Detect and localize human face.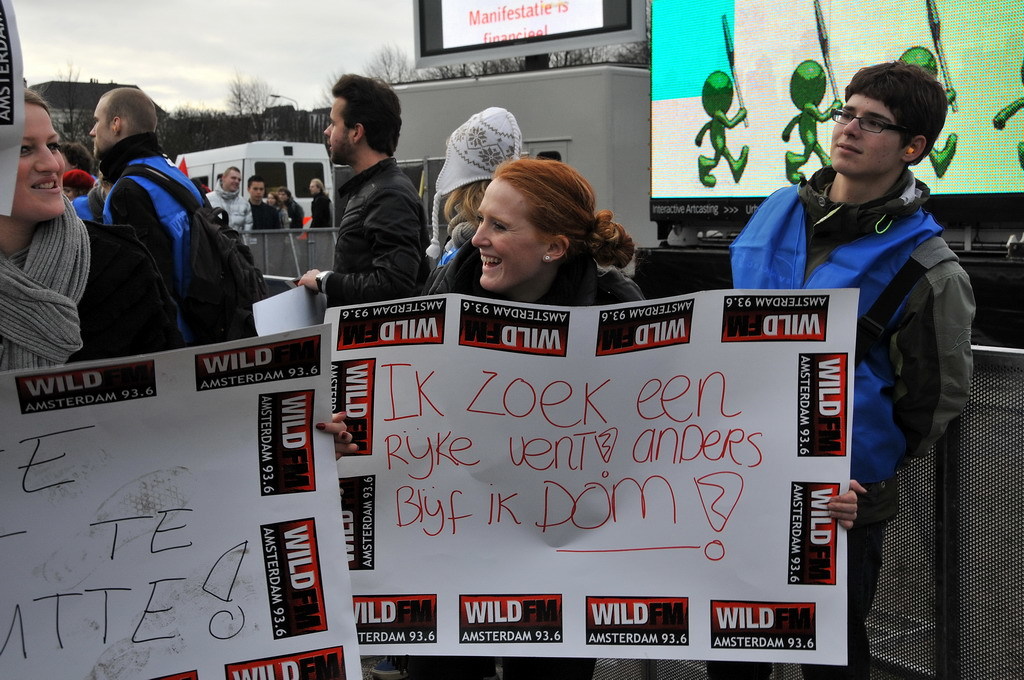
Localized at l=224, t=170, r=243, b=191.
